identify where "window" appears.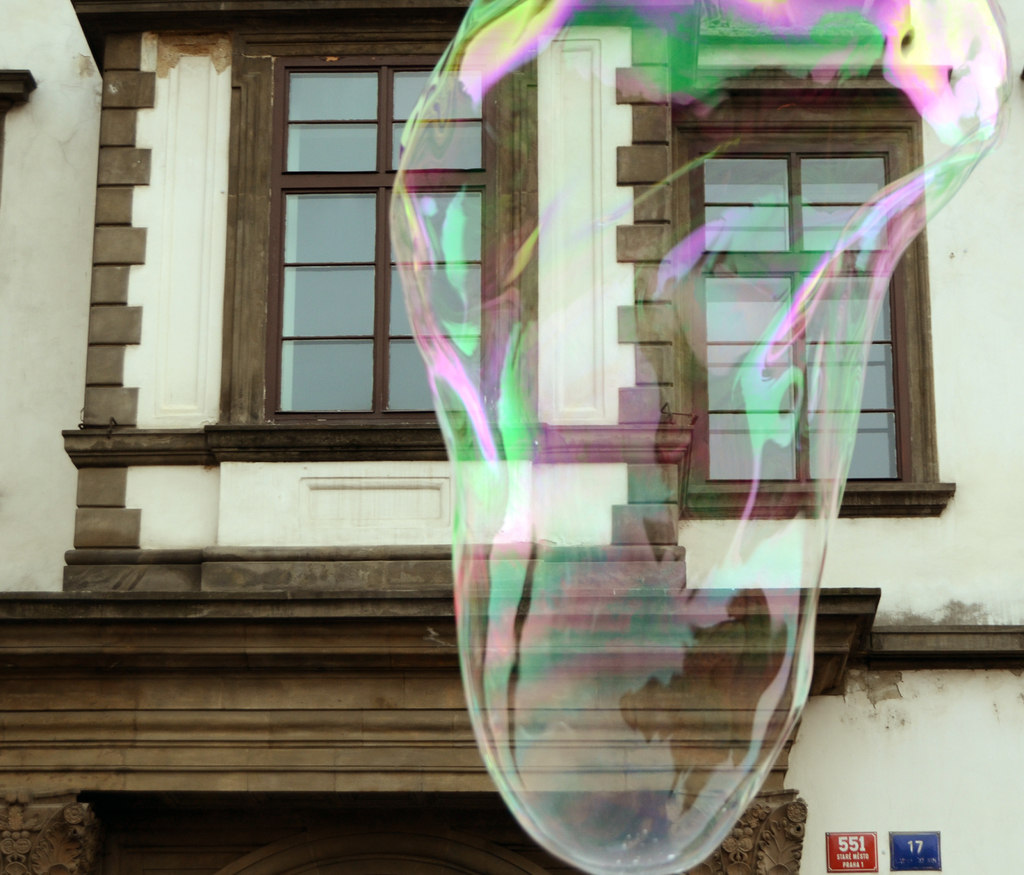
Appears at crop(201, 19, 539, 450).
